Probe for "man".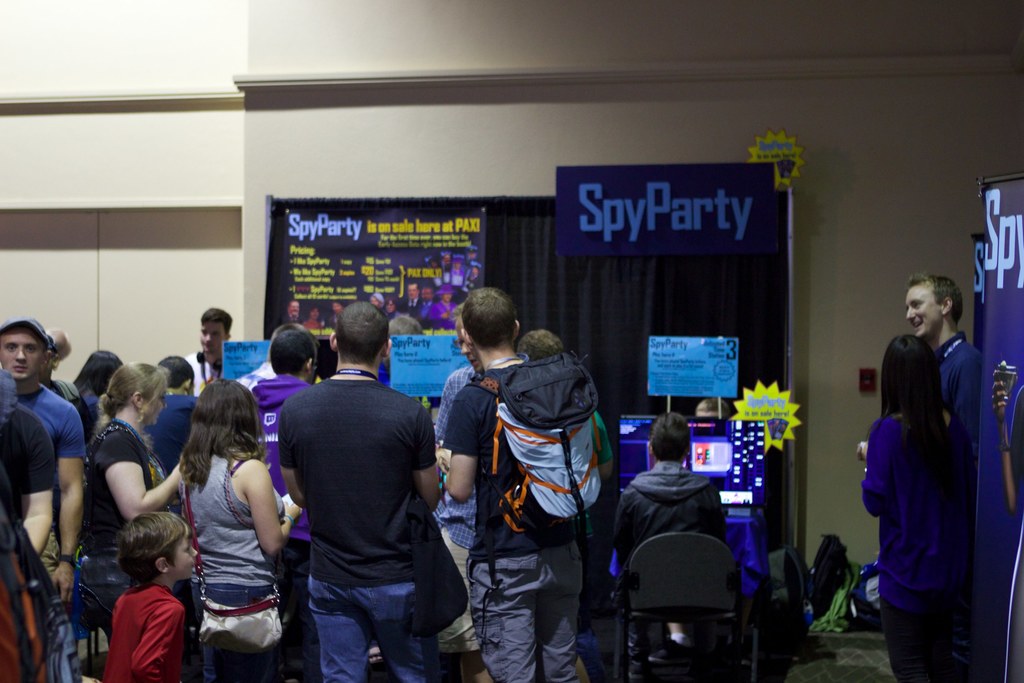
Probe result: detection(248, 325, 326, 680).
